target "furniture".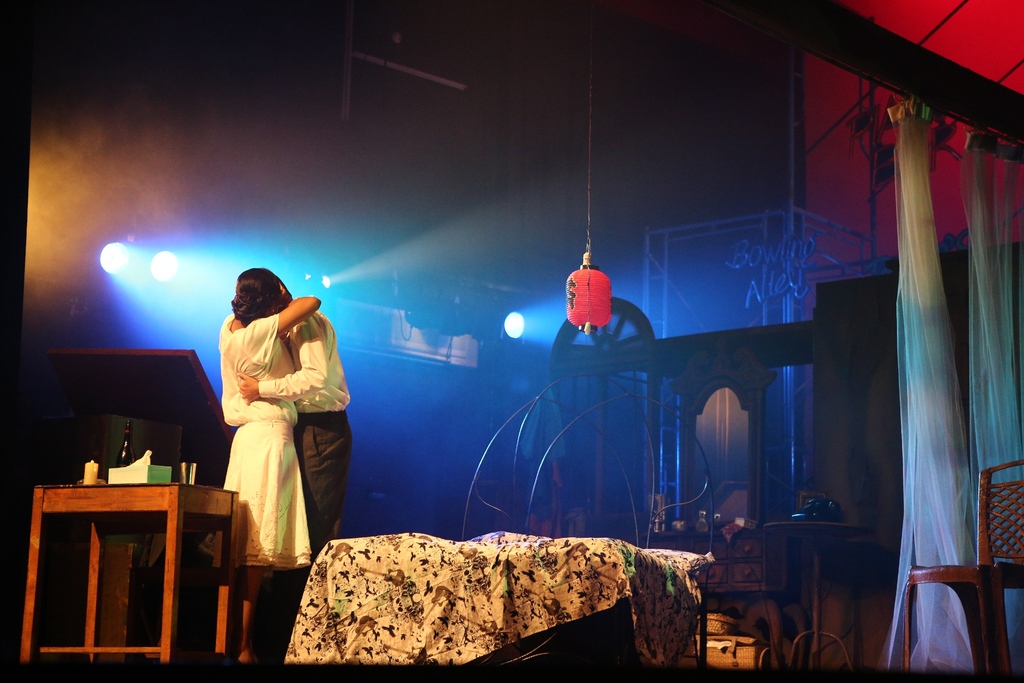
Target region: <region>283, 372, 715, 682</region>.
